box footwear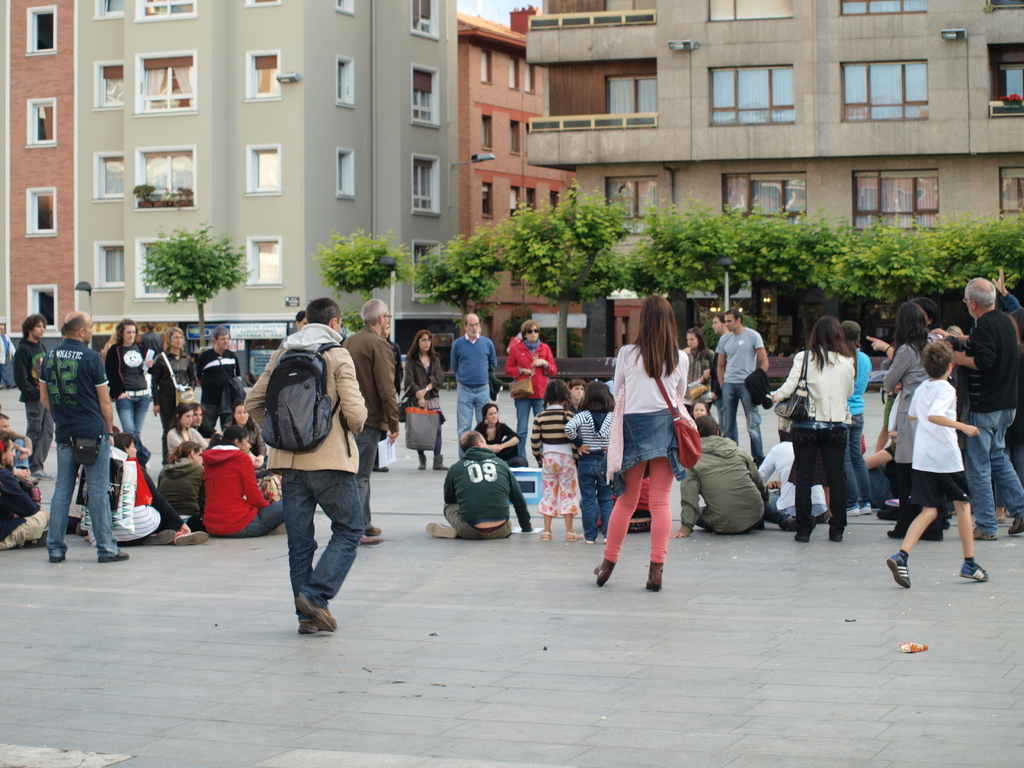
[22, 528, 50, 548]
